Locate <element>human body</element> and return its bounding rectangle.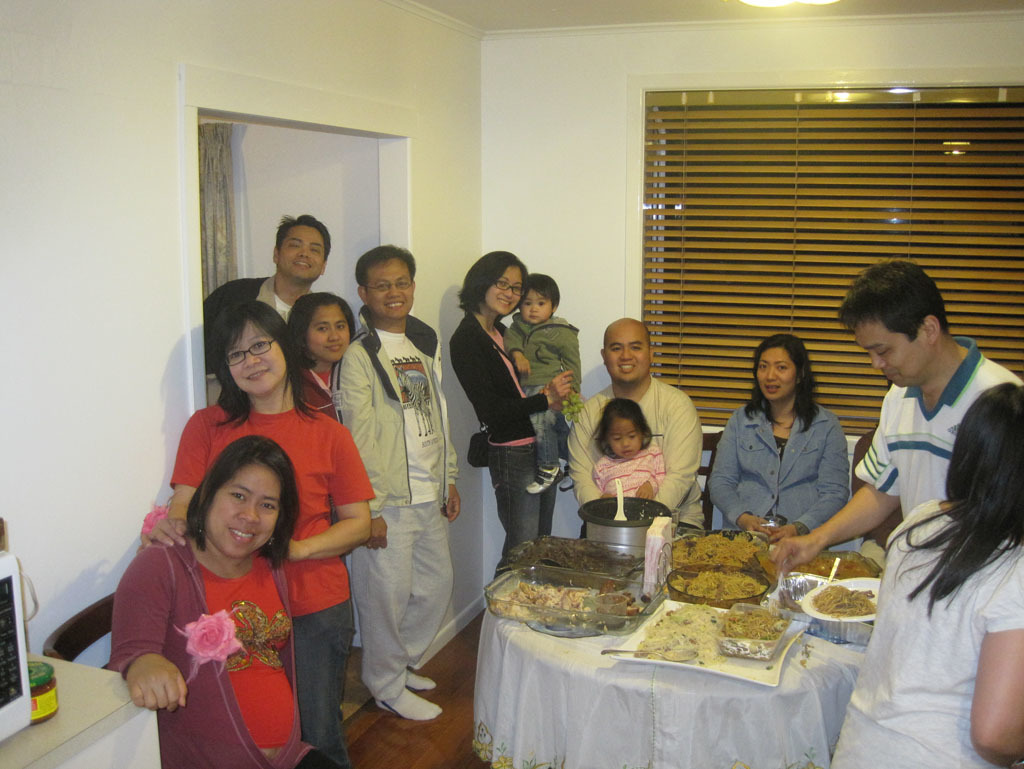
[341, 310, 466, 724].
